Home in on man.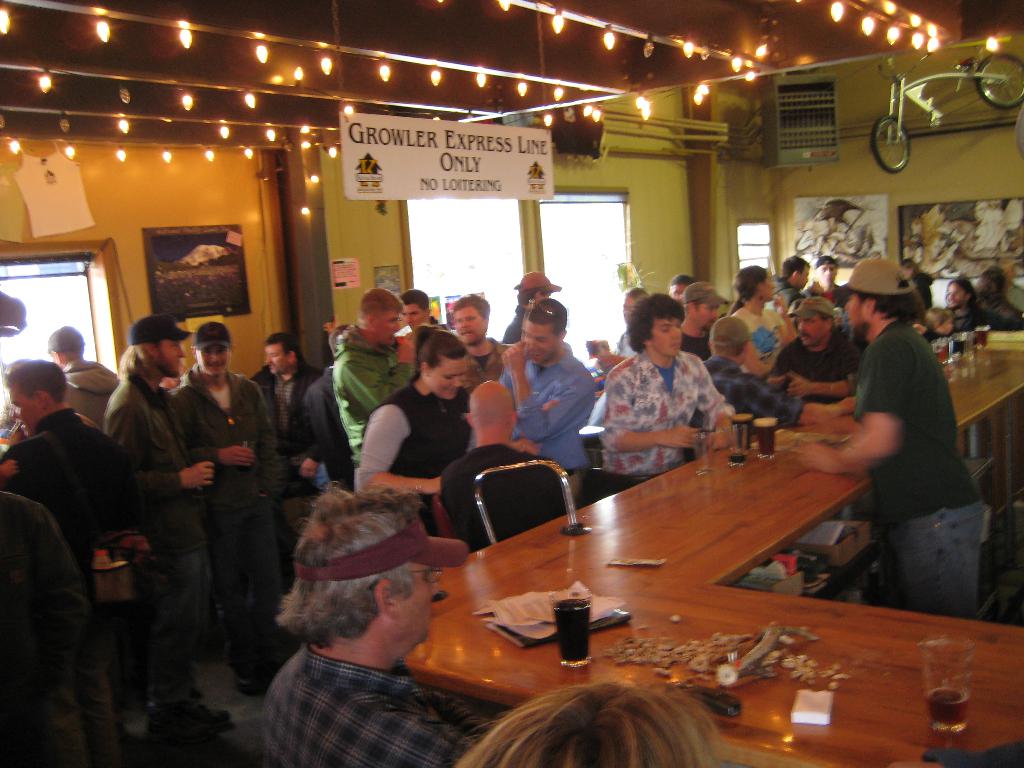
Homed in at (x1=397, y1=289, x2=444, y2=327).
